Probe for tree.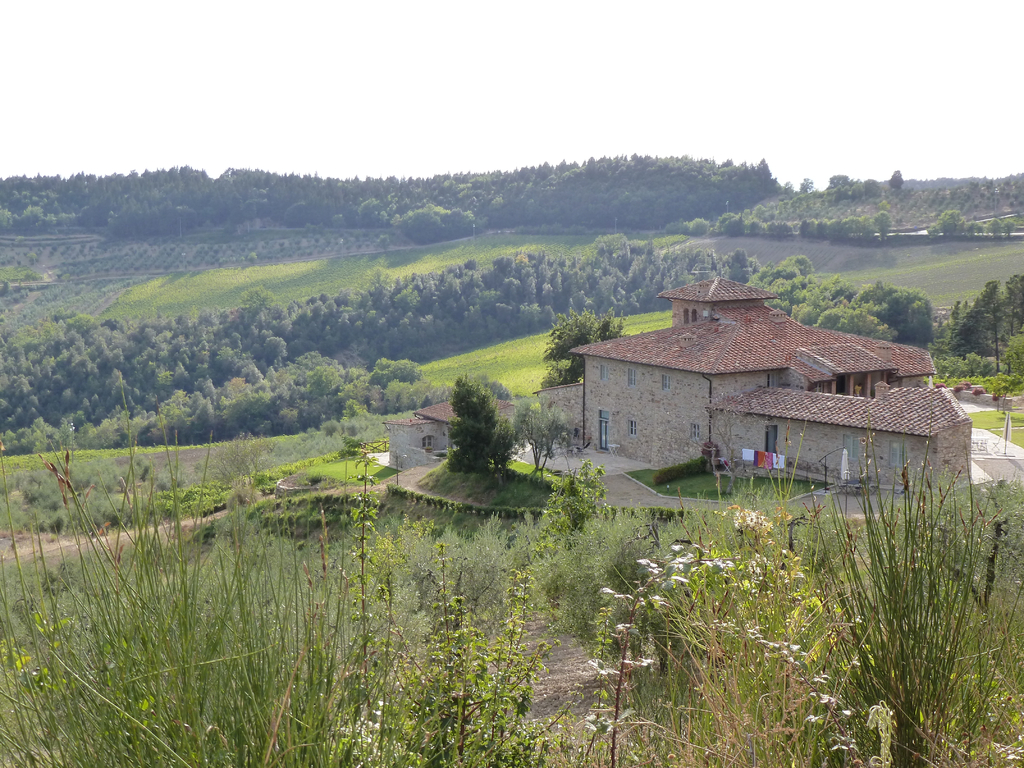
Probe result: [420,359,548,505].
